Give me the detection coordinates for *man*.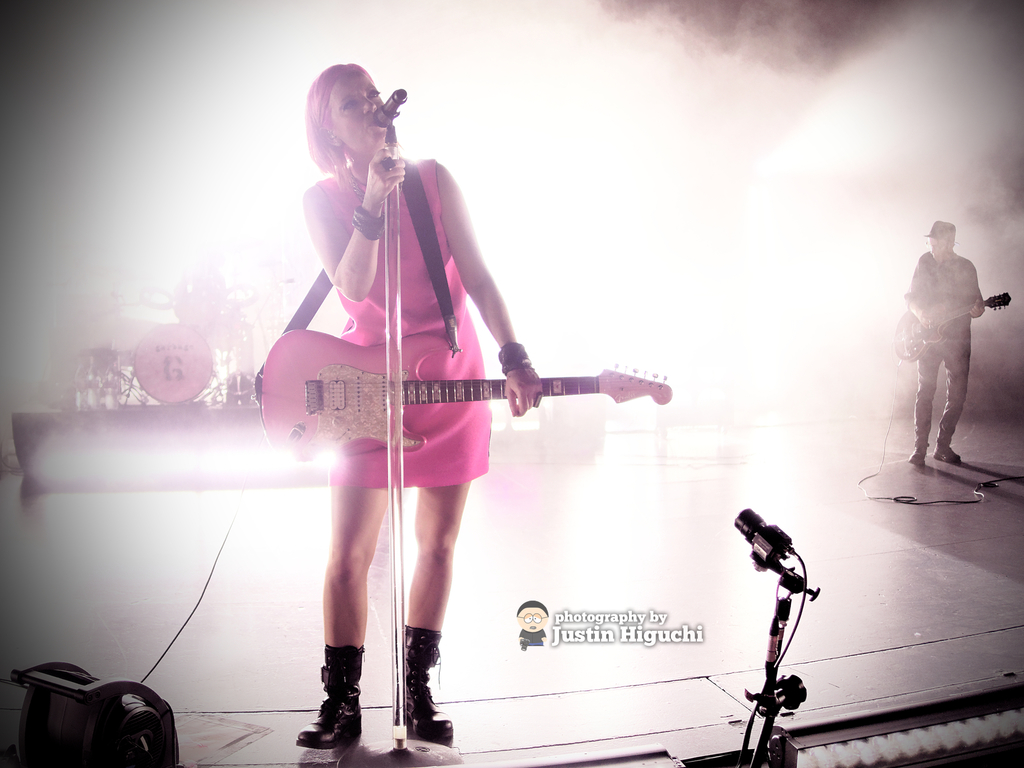
<box>897,209,1003,495</box>.
